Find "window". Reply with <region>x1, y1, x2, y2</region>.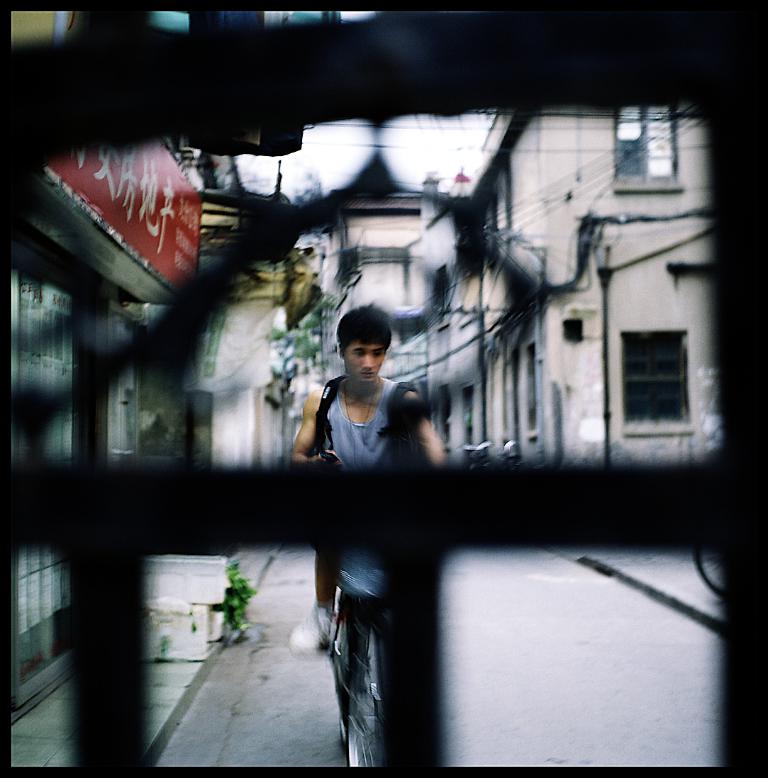
<region>606, 96, 707, 204</region>.
